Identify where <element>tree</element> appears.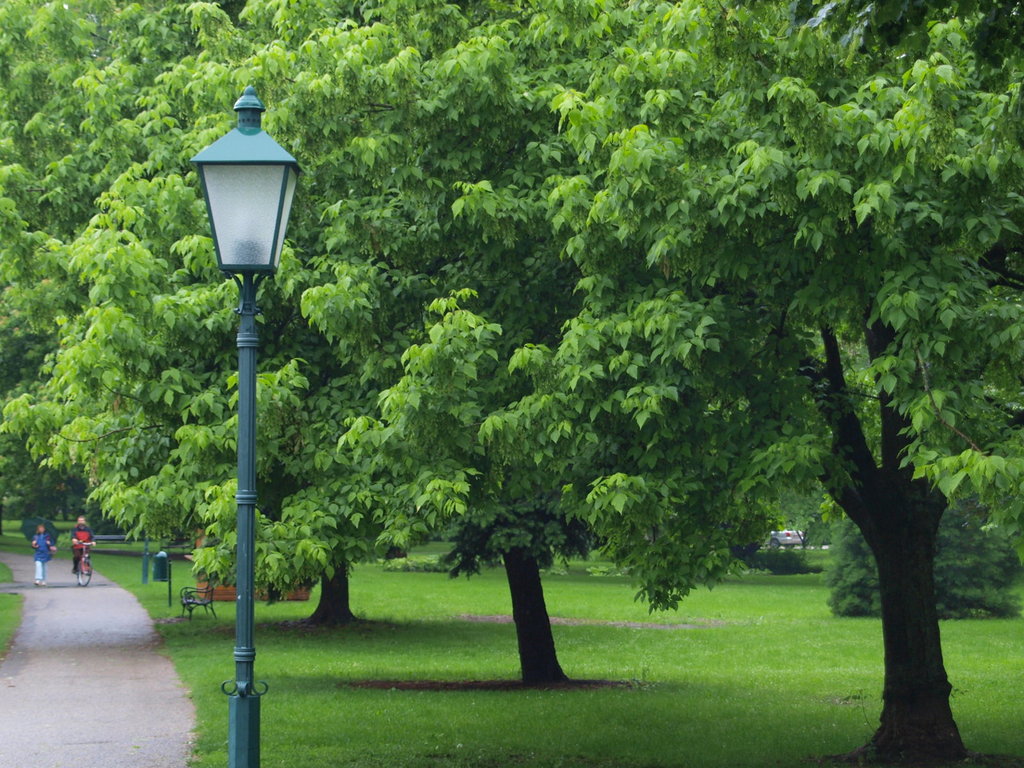
Appears at 0/0/79/515.
